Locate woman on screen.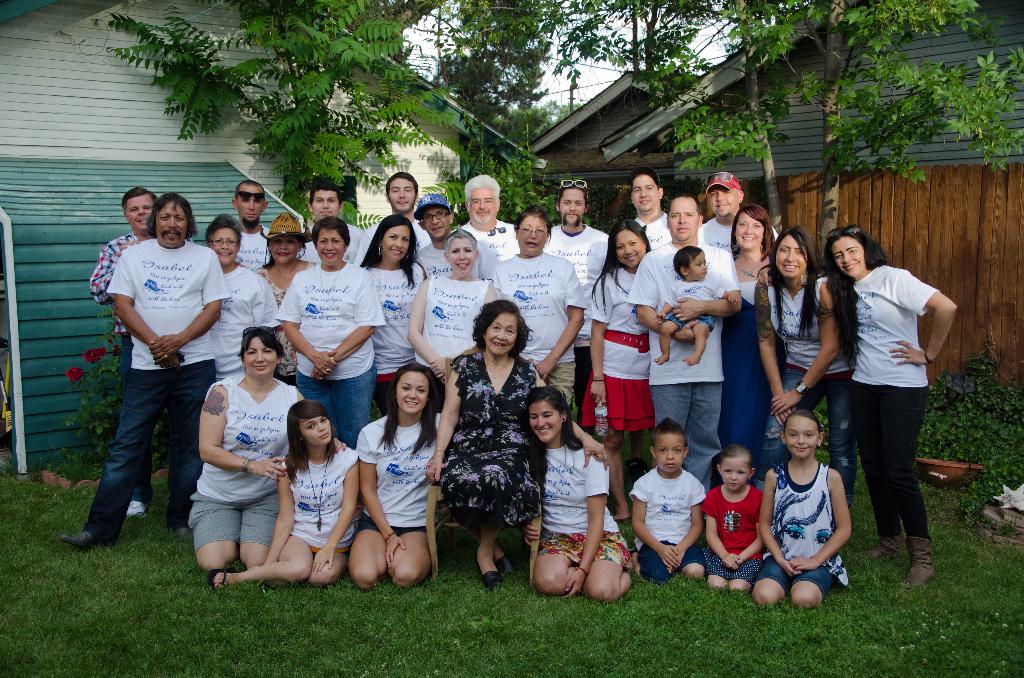
On screen at [left=202, top=214, right=287, bottom=387].
